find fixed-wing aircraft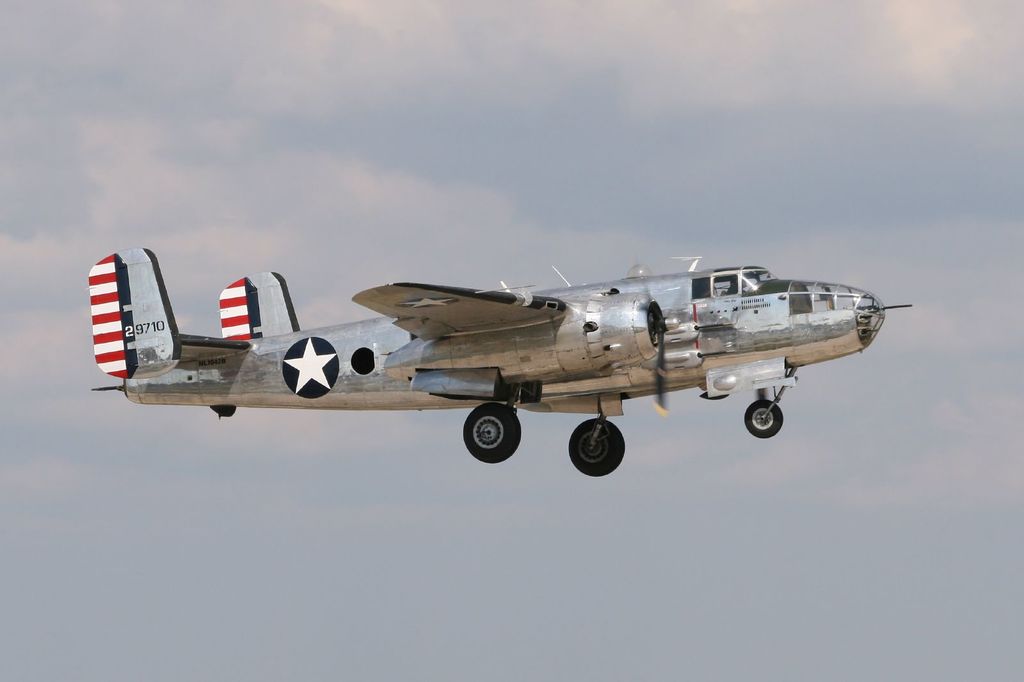
detection(63, 239, 925, 466)
